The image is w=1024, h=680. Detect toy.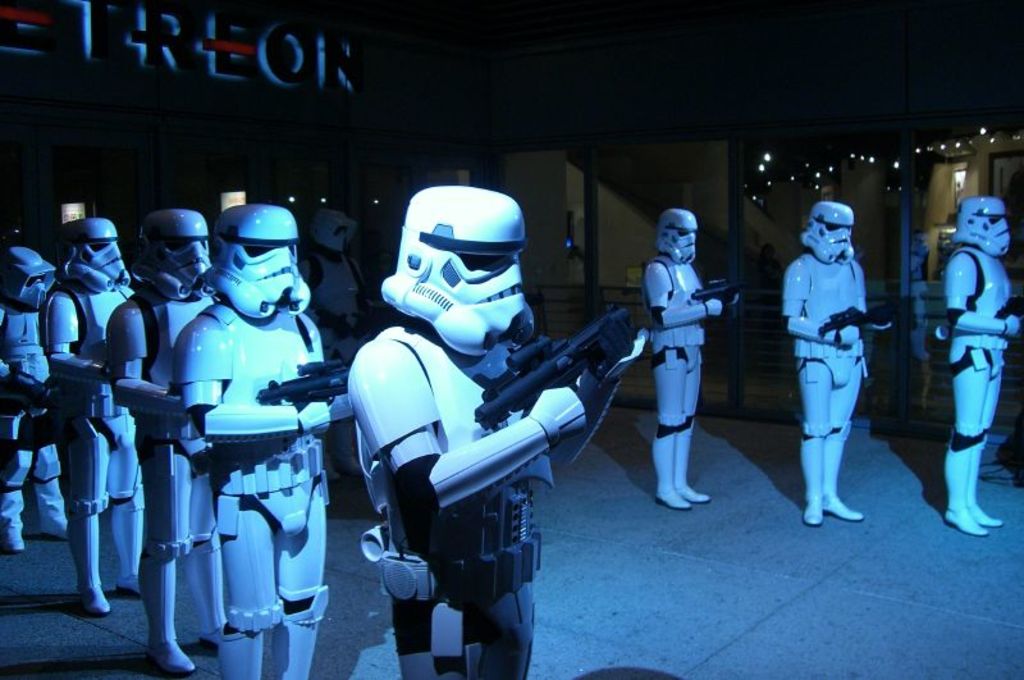
Detection: 0,245,70,553.
